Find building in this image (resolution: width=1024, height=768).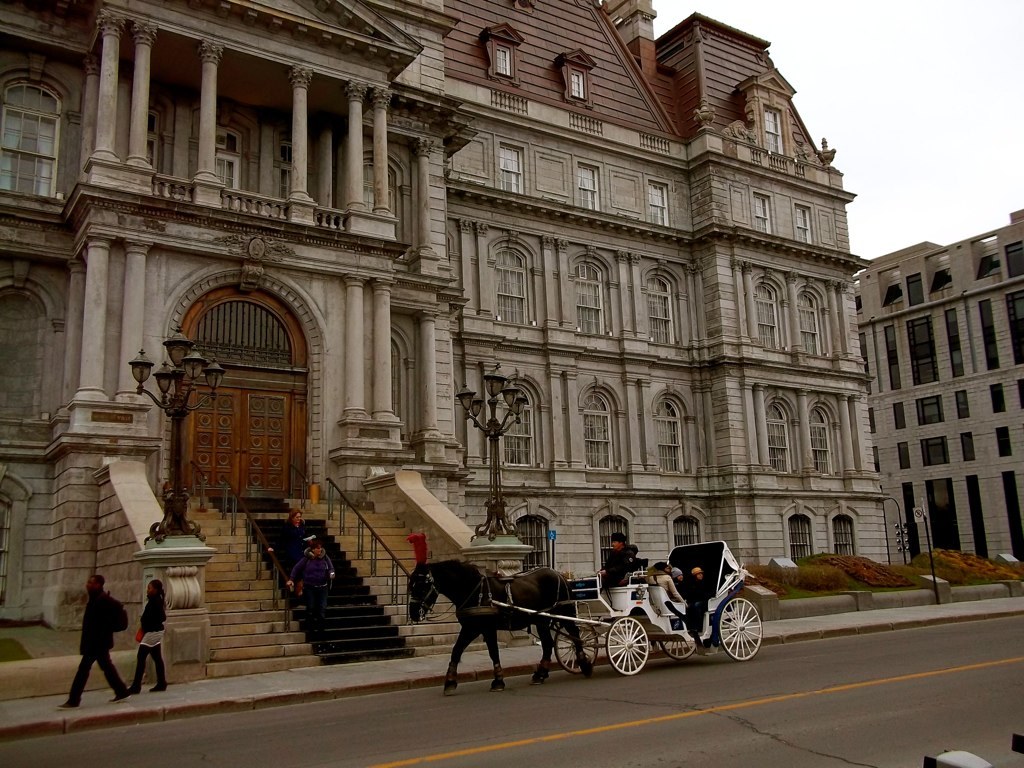
x1=848, y1=206, x2=1023, y2=567.
